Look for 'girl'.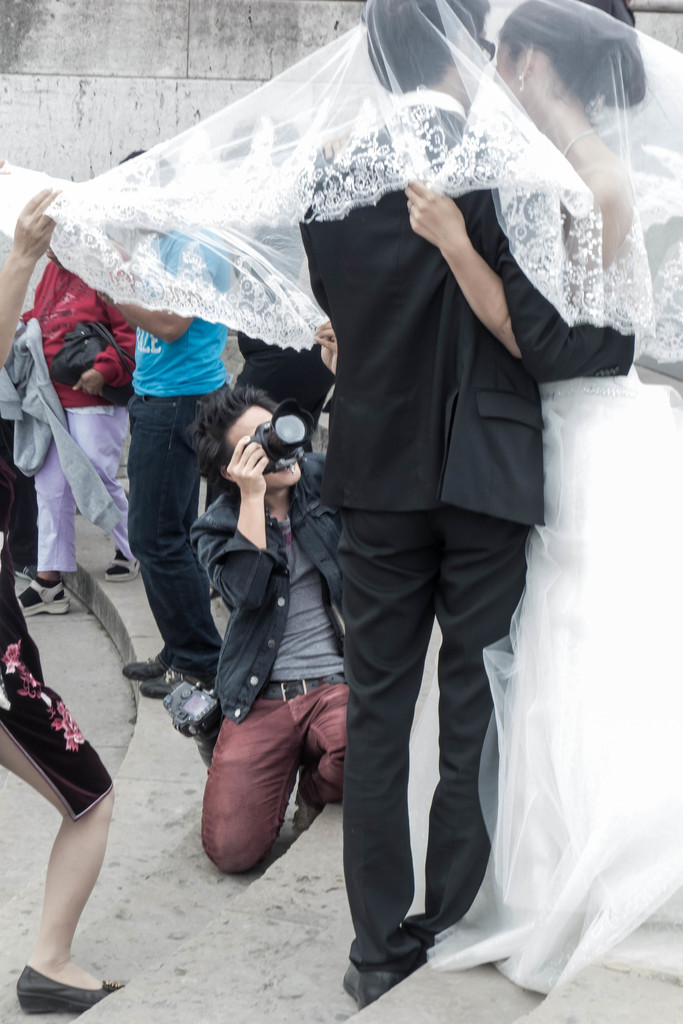
Found: region(404, 0, 682, 998).
